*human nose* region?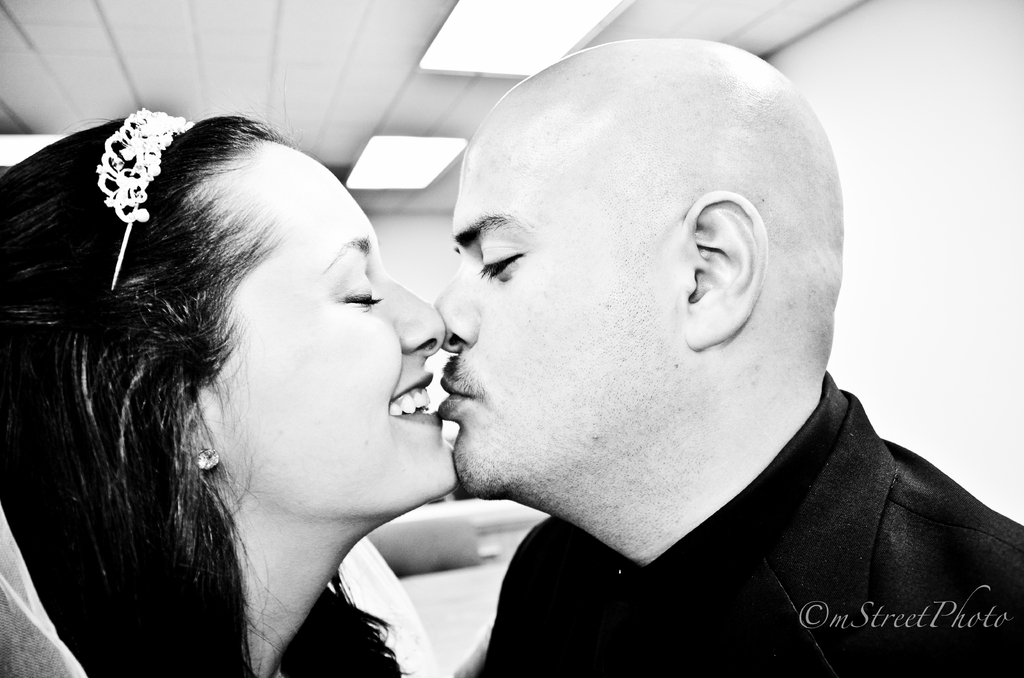
select_region(435, 257, 478, 355)
